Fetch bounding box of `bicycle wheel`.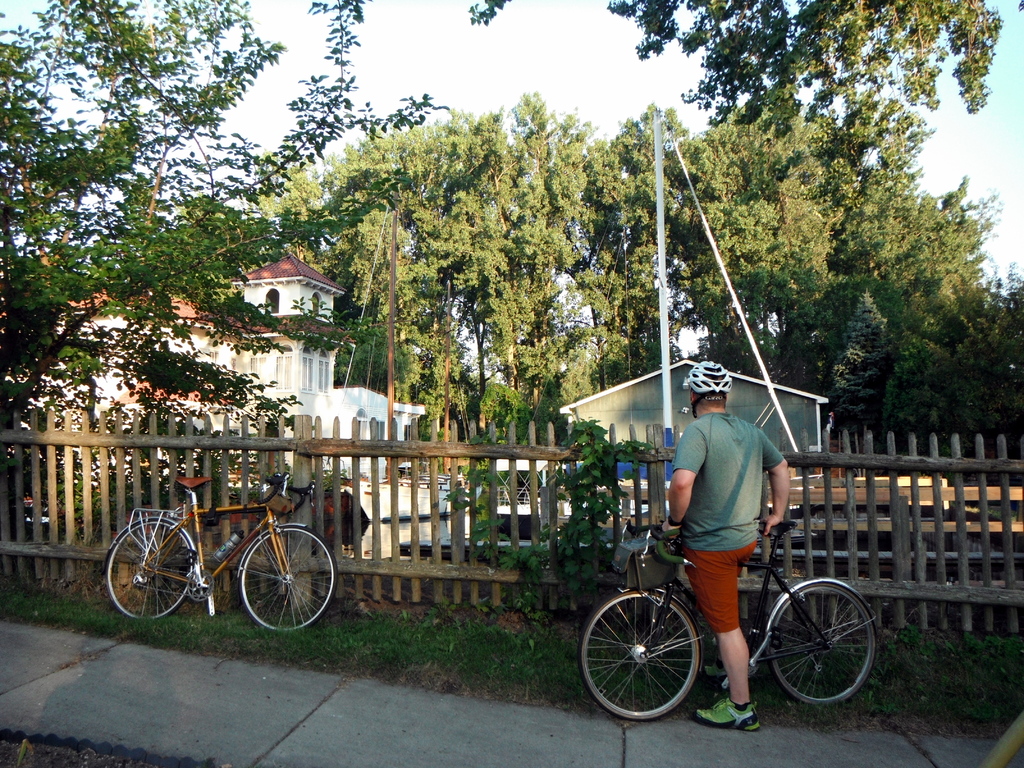
Bbox: x1=769, y1=582, x2=876, y2=707.
